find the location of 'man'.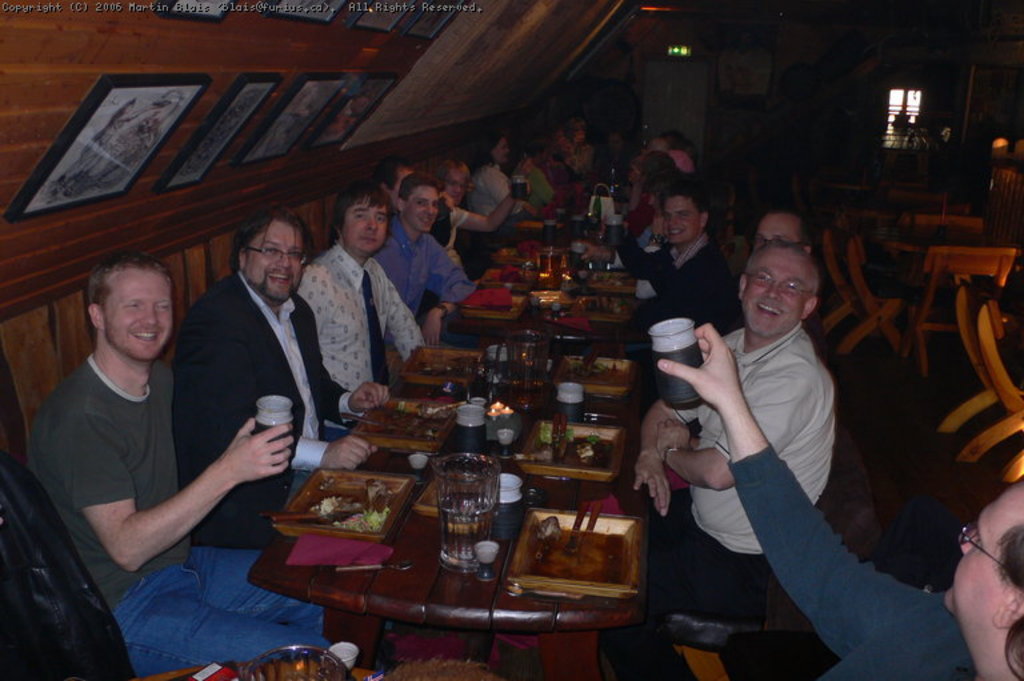
Location: [32,219,287,630].
